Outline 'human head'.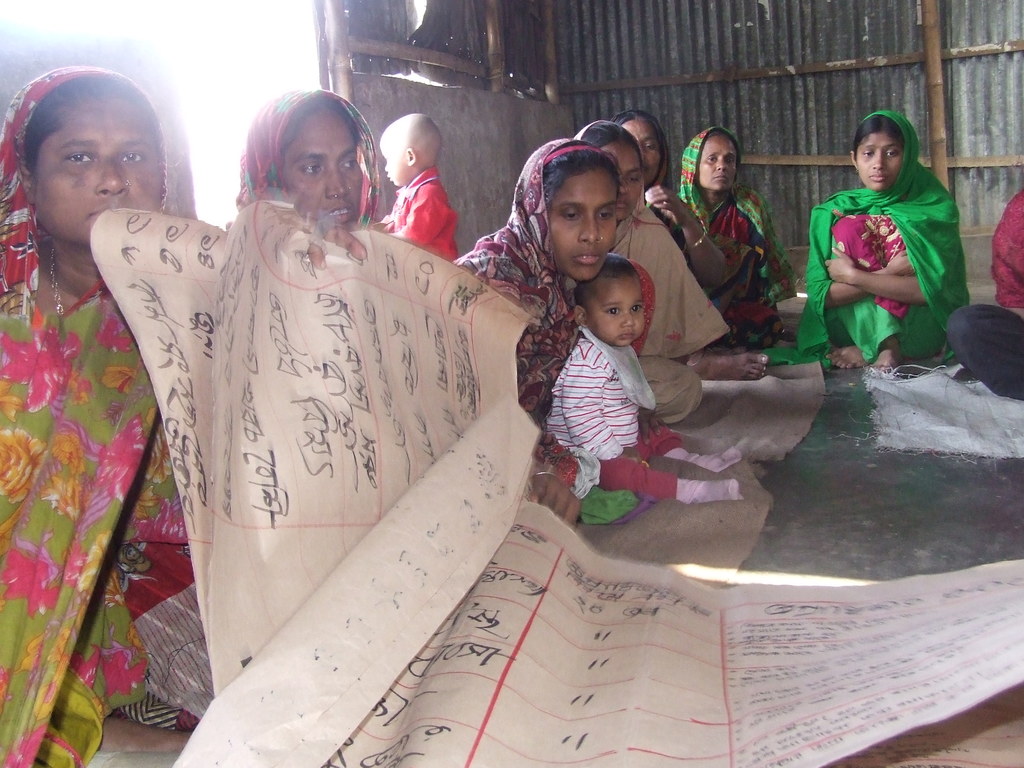
Outline: 541/145/622/282.
